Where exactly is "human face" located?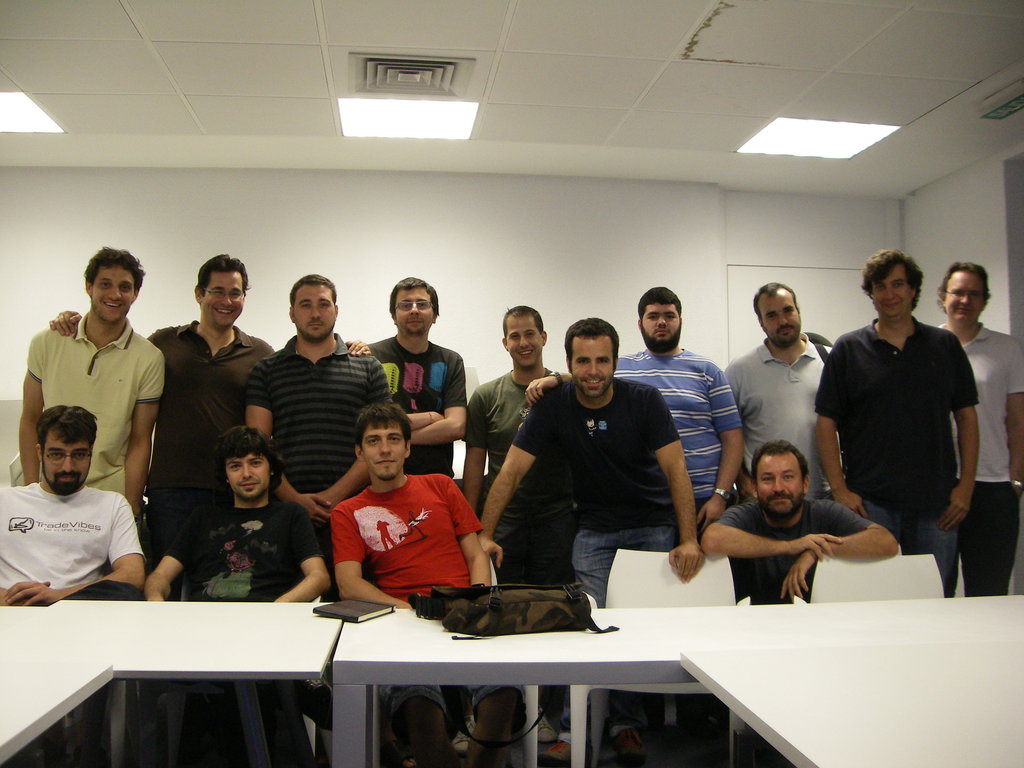
Its bounding box is Rect(568, 333, 613, 394).
